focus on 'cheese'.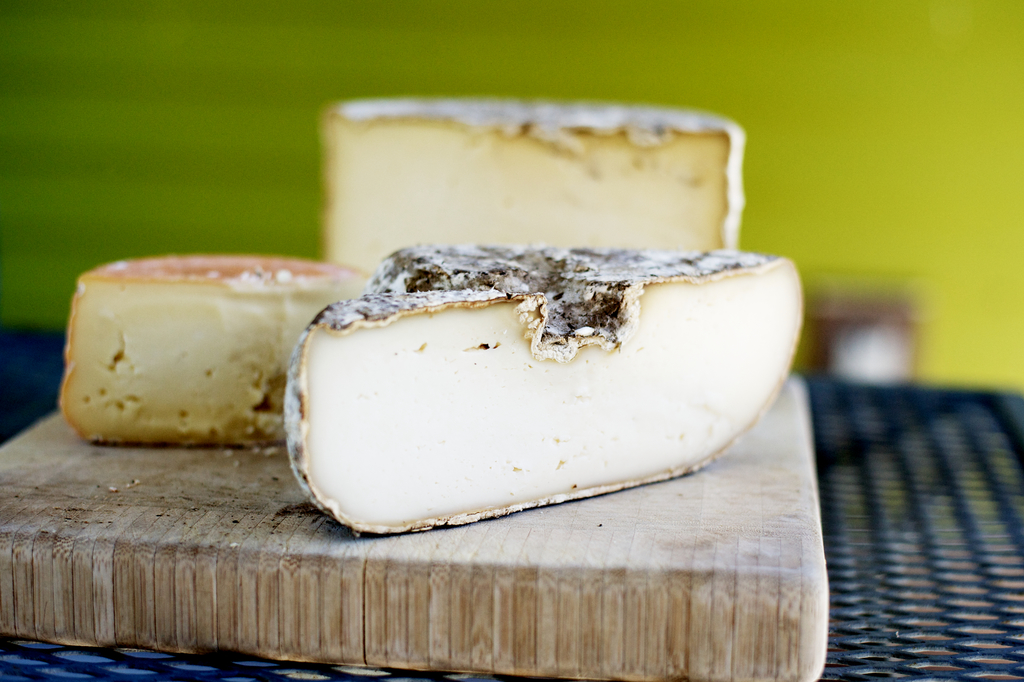
Focused at box(320, 92, 746, 272).
